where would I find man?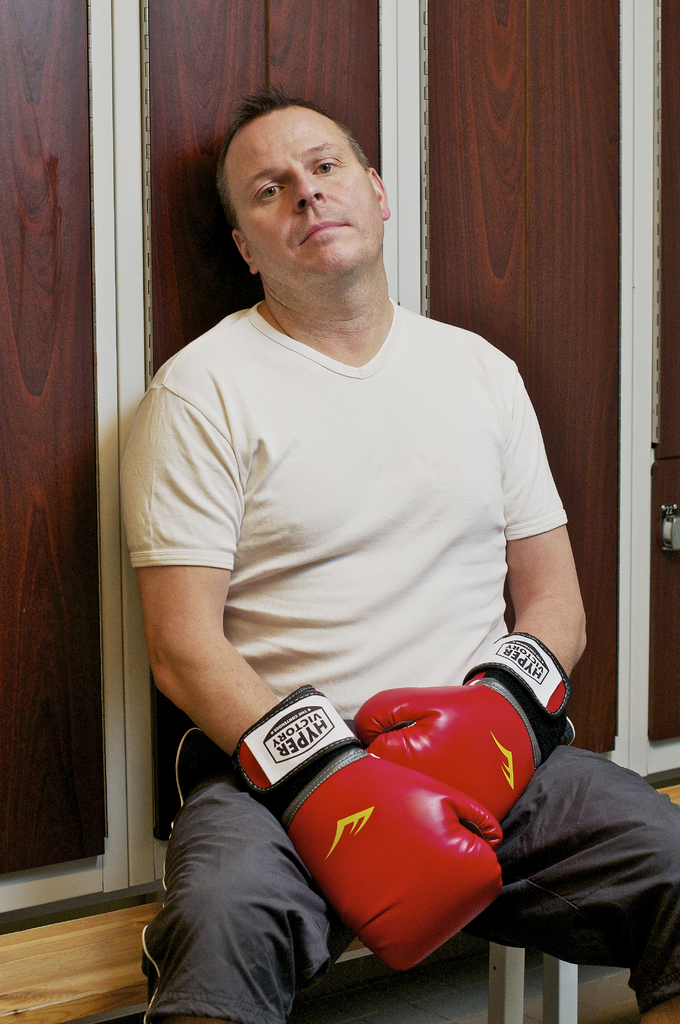
At 90:90:611:1023.
